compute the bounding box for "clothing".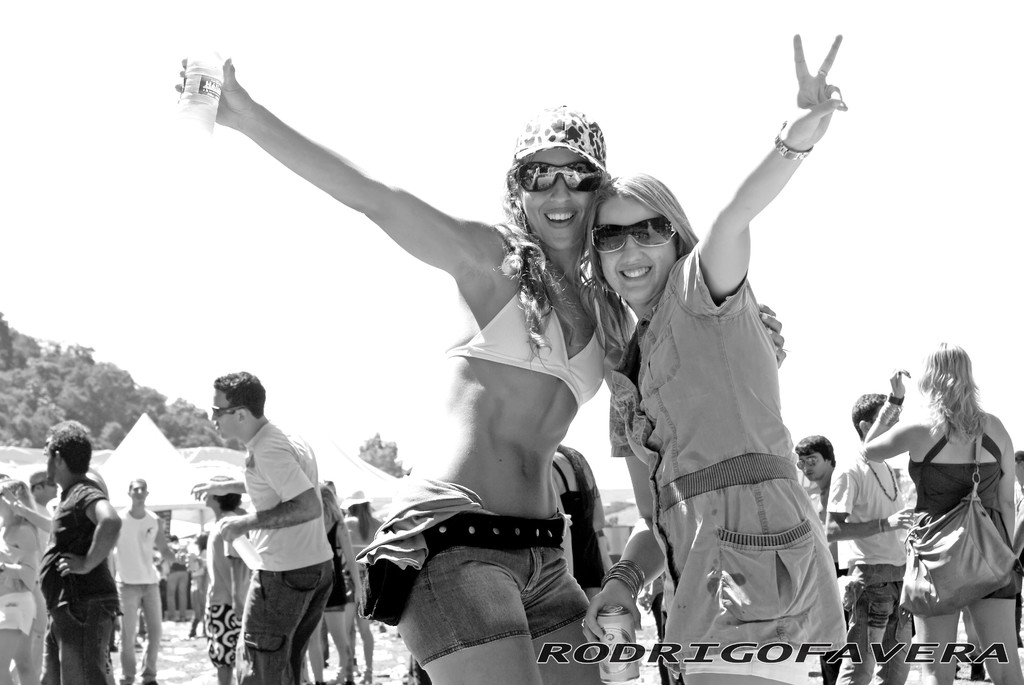
(x1=247, y1=420, x2=335, y2=684).
